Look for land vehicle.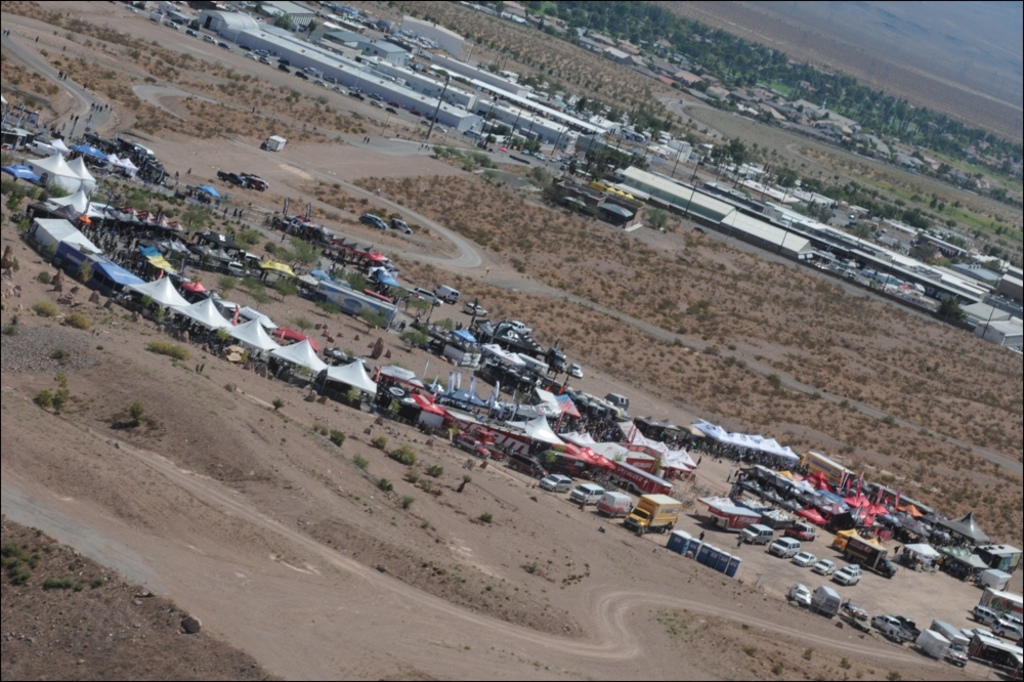
Found: (x1=20, y1=139, x2=57, y2=159).
